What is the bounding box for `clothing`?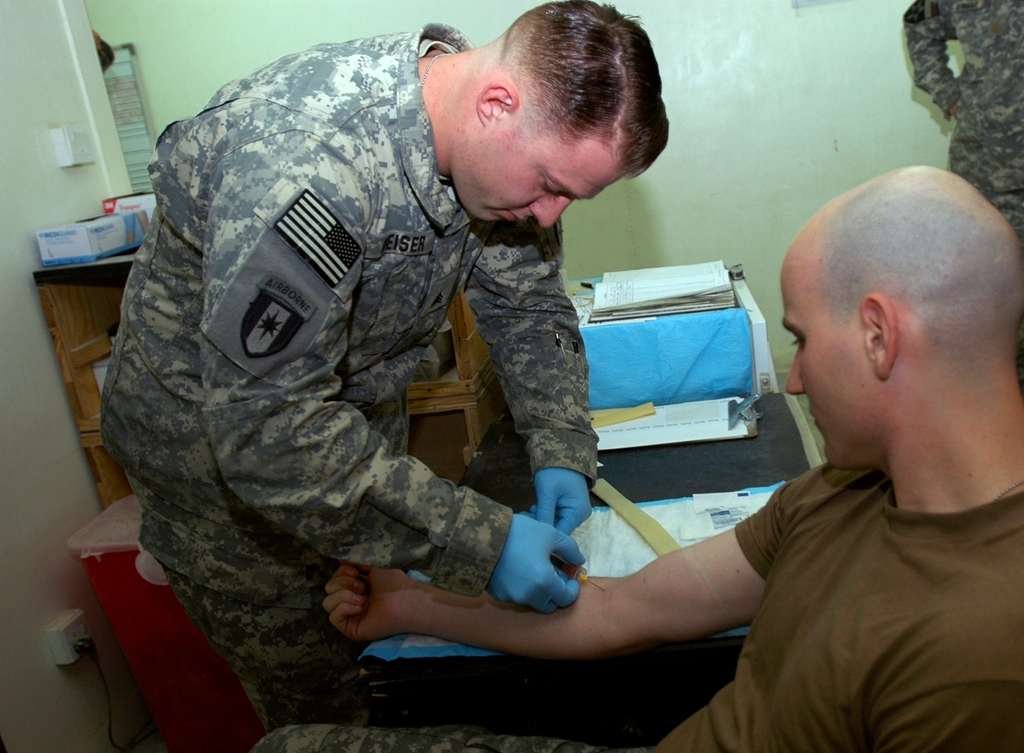
<region>633, 460, 1023, 752</region>.
